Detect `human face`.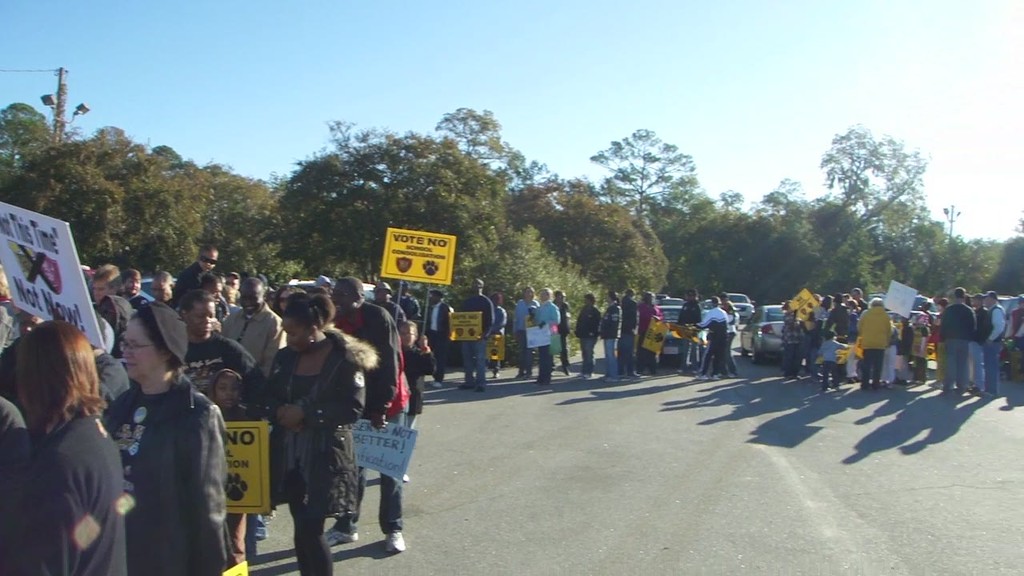
Detected at {"left": 186, "top": 301, "right": 221, "bottom": 343}.
